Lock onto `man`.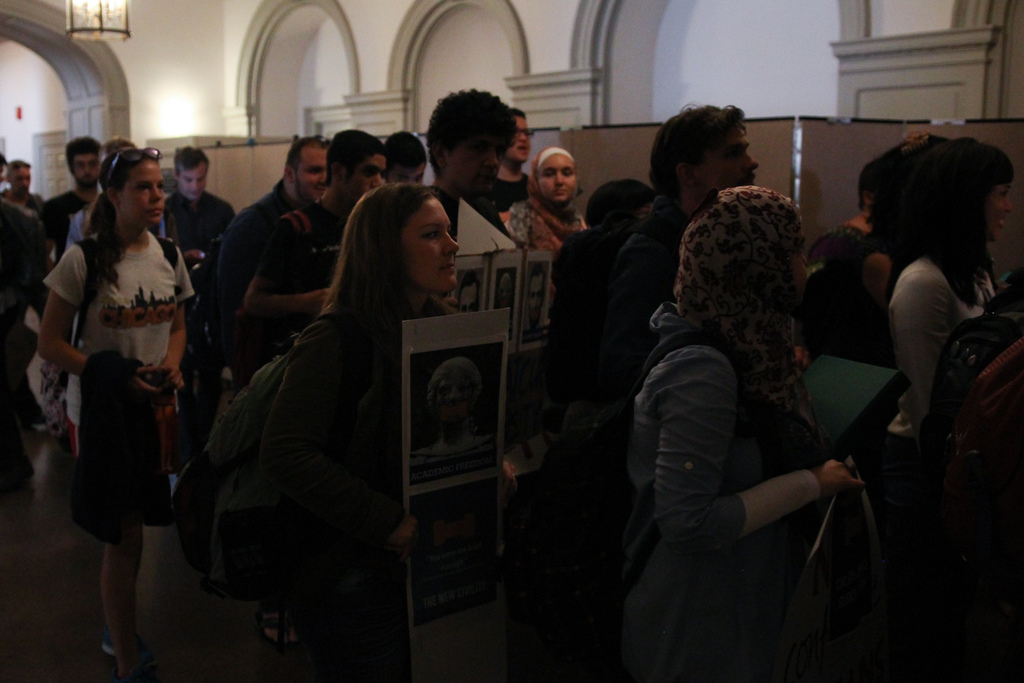
Locked: locate(425, 84, 519, 240).
